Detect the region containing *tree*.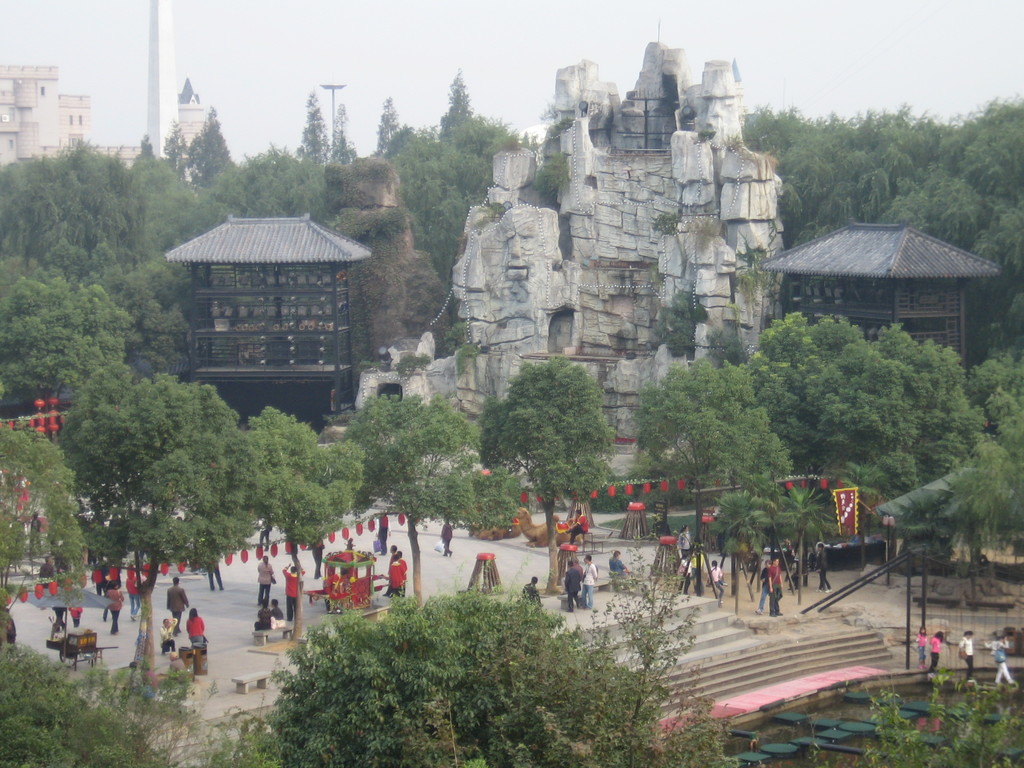
[187, 104, 239, 193].
